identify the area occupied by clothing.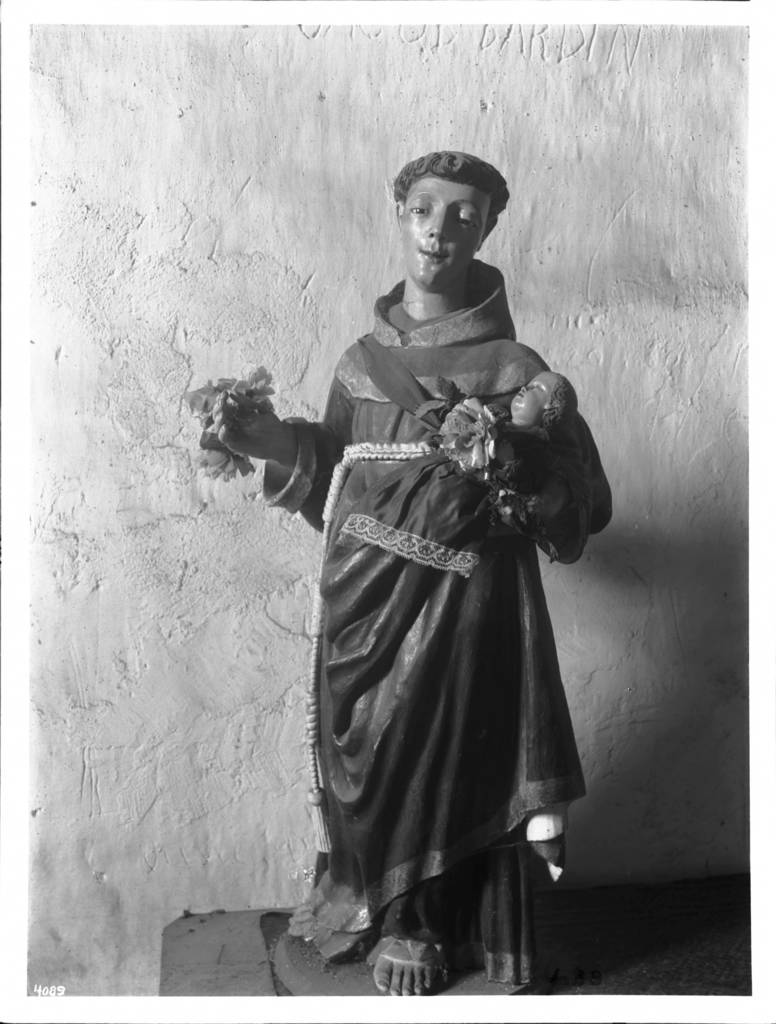
Area: {"x1": 236, "y1": 246, "x2": 606, "y2": 949}.
